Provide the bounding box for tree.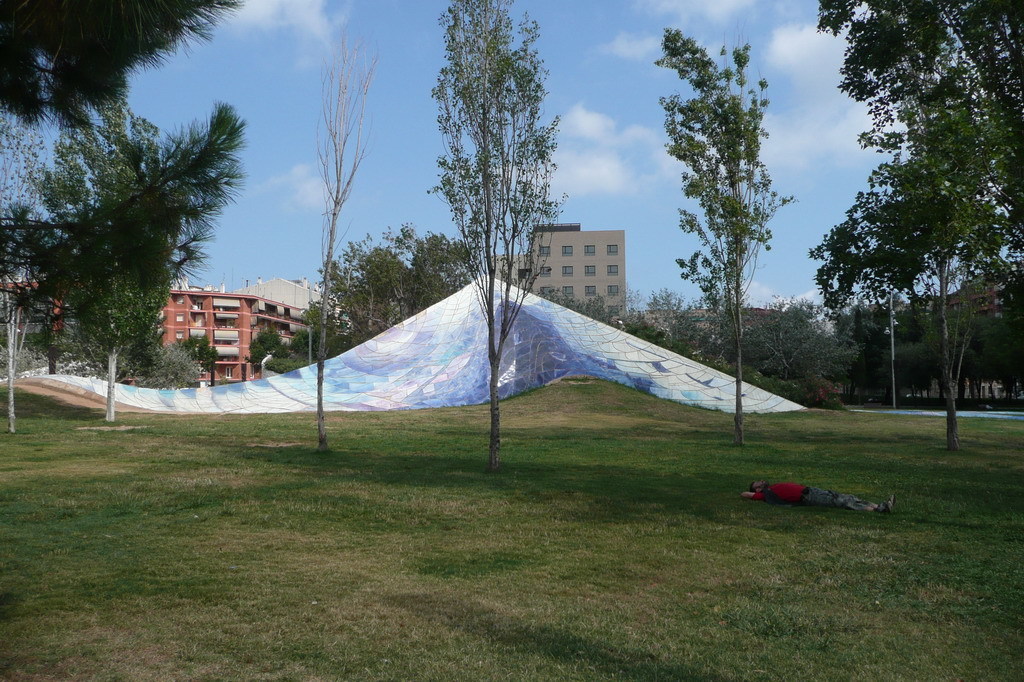
BBox(427, 0, 568, 465).
